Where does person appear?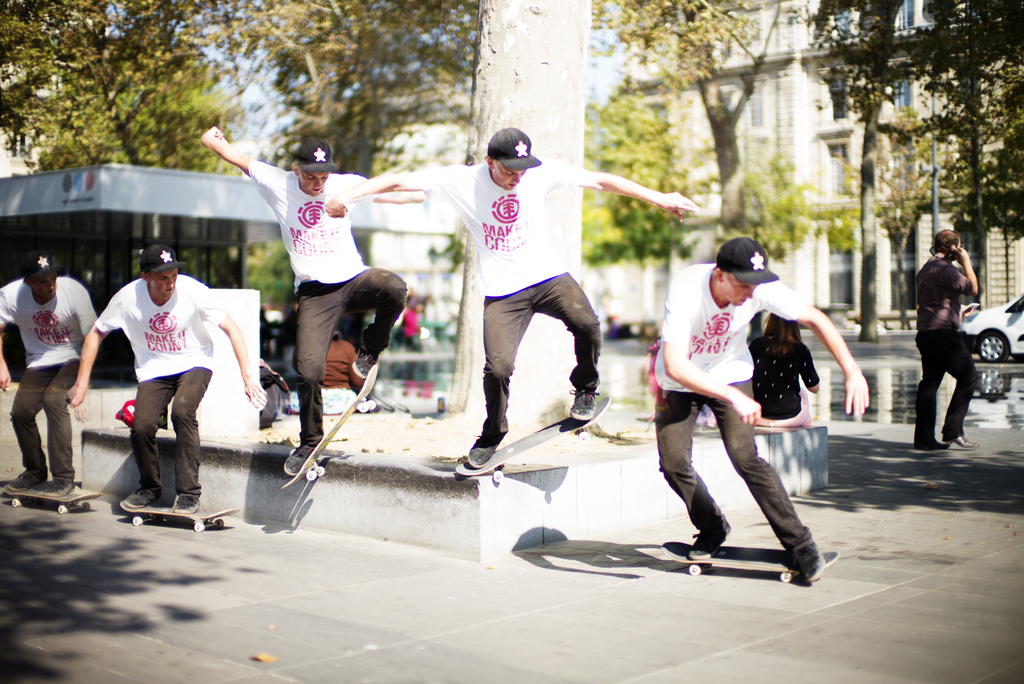
Appears at 324,121,703,473.
